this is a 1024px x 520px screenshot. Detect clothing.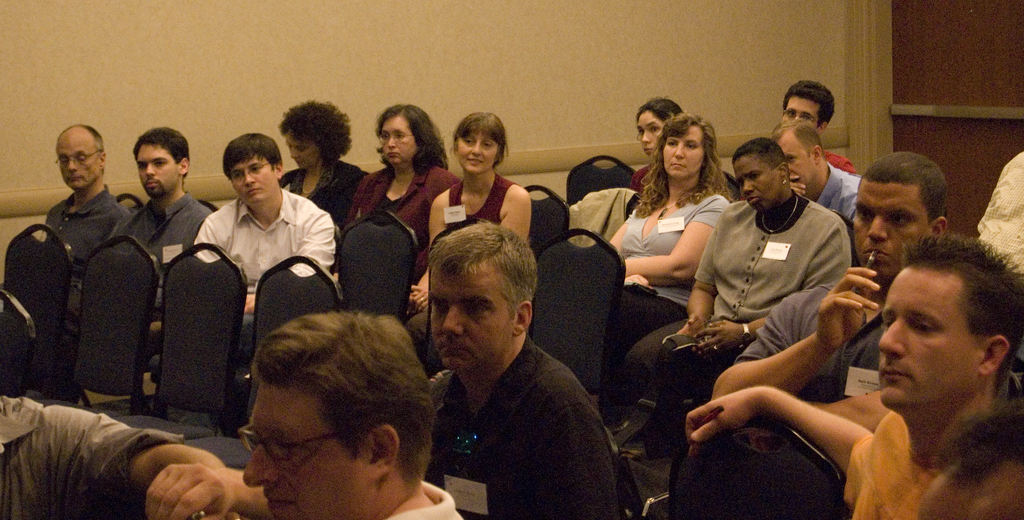
bbox(445, 174, 524, 227).
